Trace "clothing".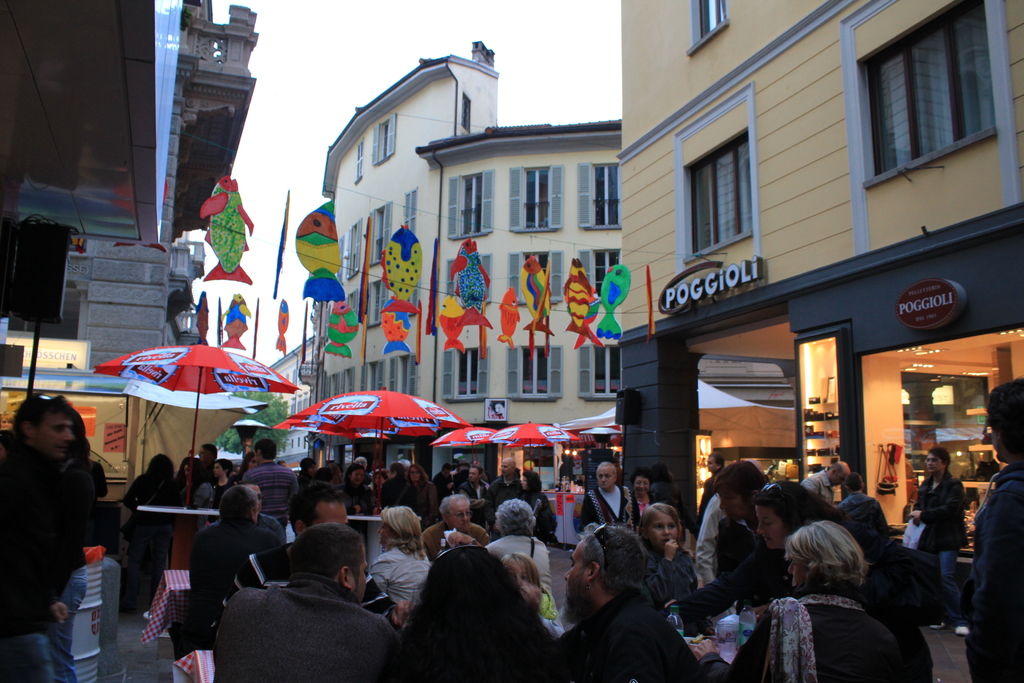
Traced to Rect(652, 541, 700, 633).
